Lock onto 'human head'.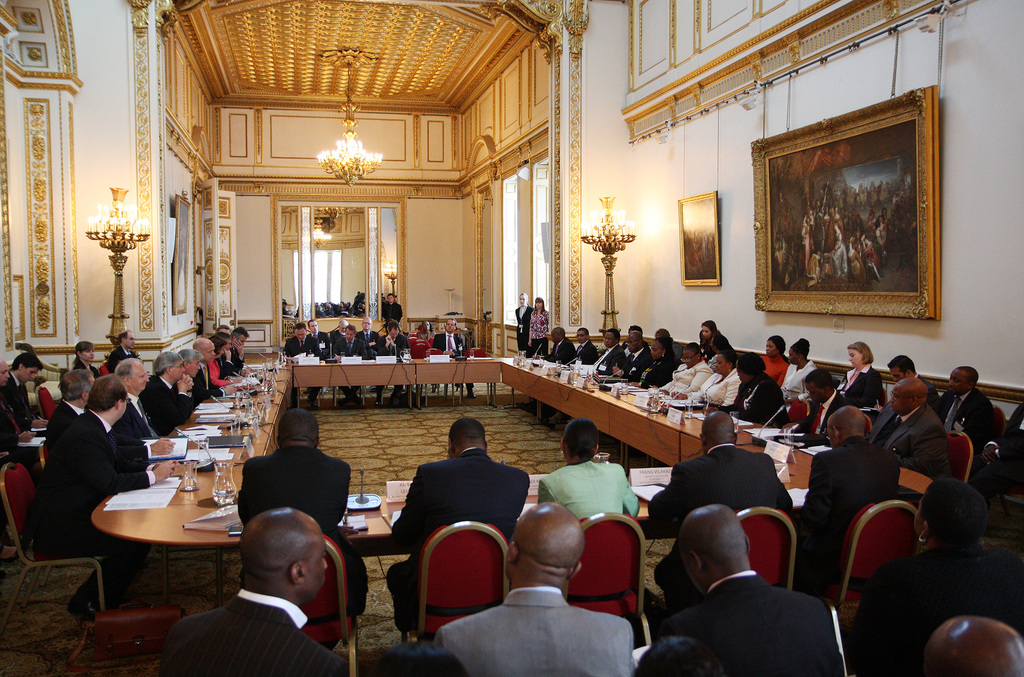
Locked: [547, 325, 566, 343].
